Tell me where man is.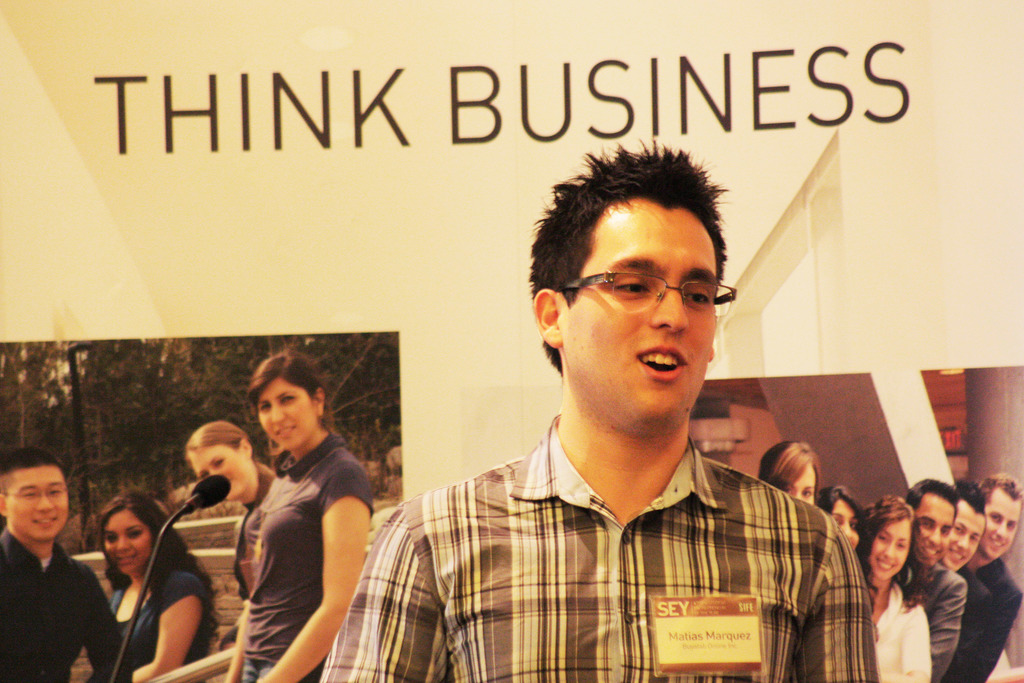
man is at 911, 478, 966, 682.
